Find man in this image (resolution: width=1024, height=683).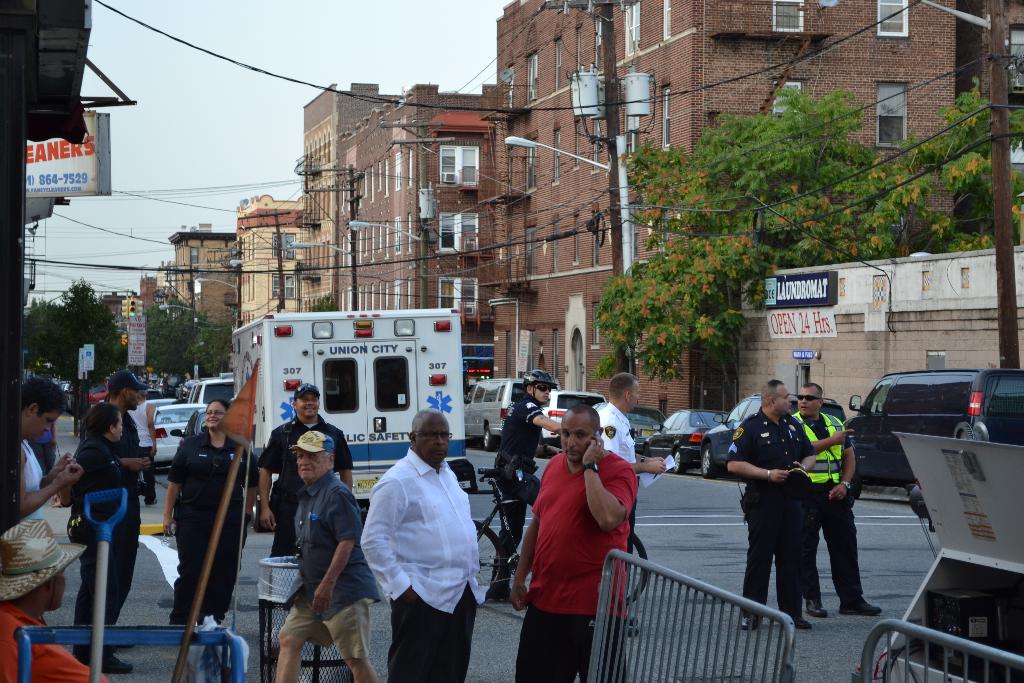
left=122, top=377, right=166, bottom=510.
